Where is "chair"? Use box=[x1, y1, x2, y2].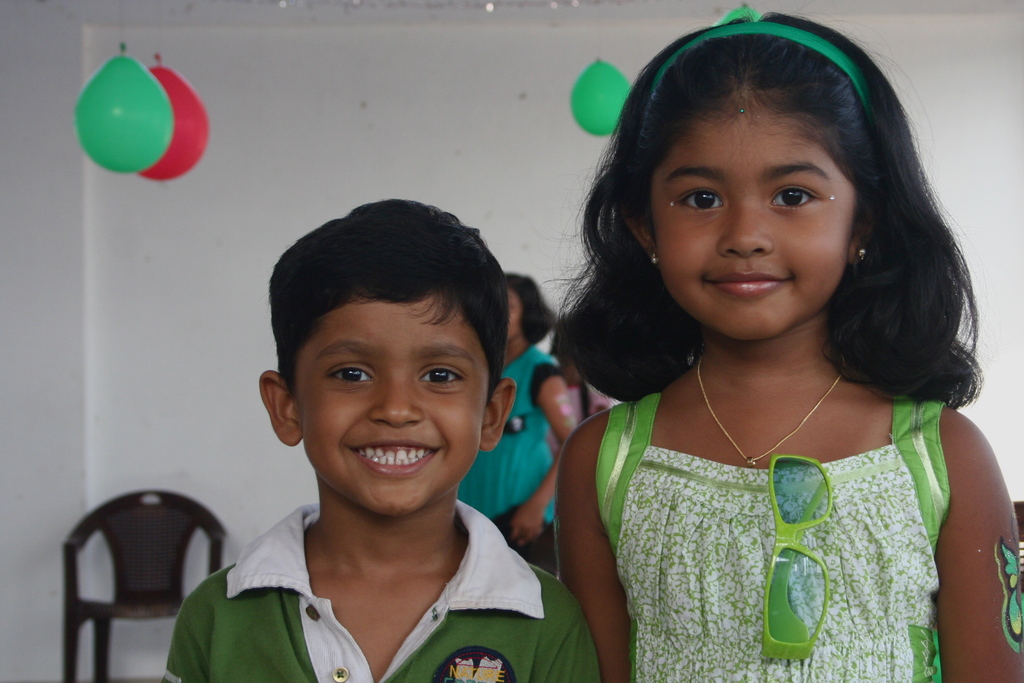
box=[46, 478, 215, 664].
